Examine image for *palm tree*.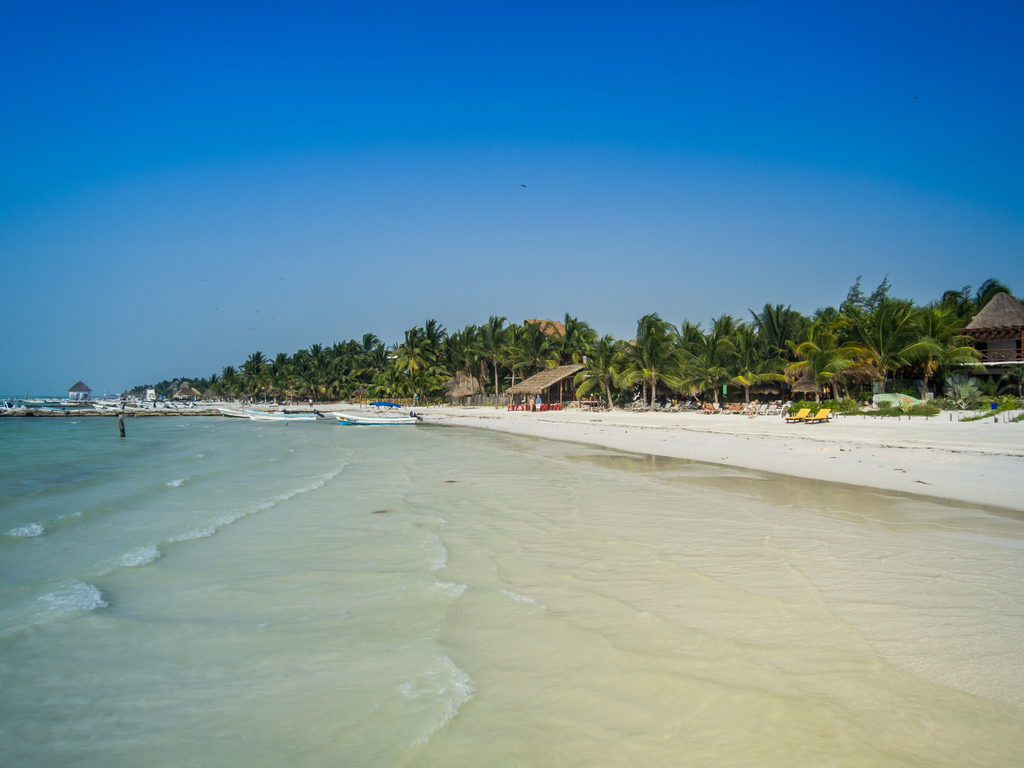
Examination result: [x1=762, y1=280, x2=820, y2=390].
